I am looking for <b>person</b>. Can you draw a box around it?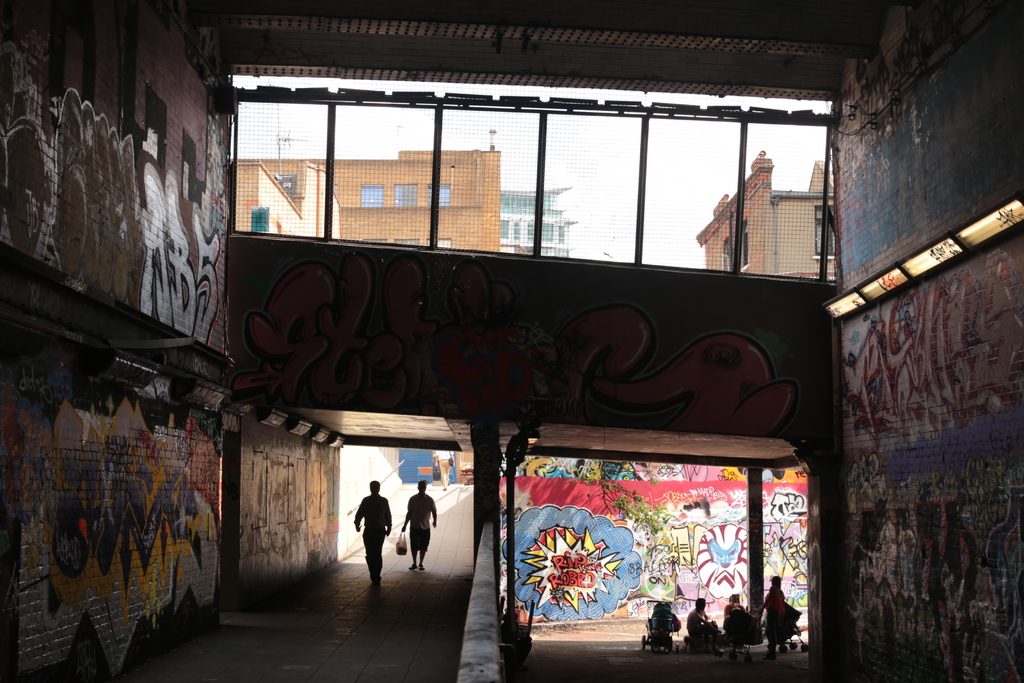
Sure, the bounding box is 753/575/790/661.
